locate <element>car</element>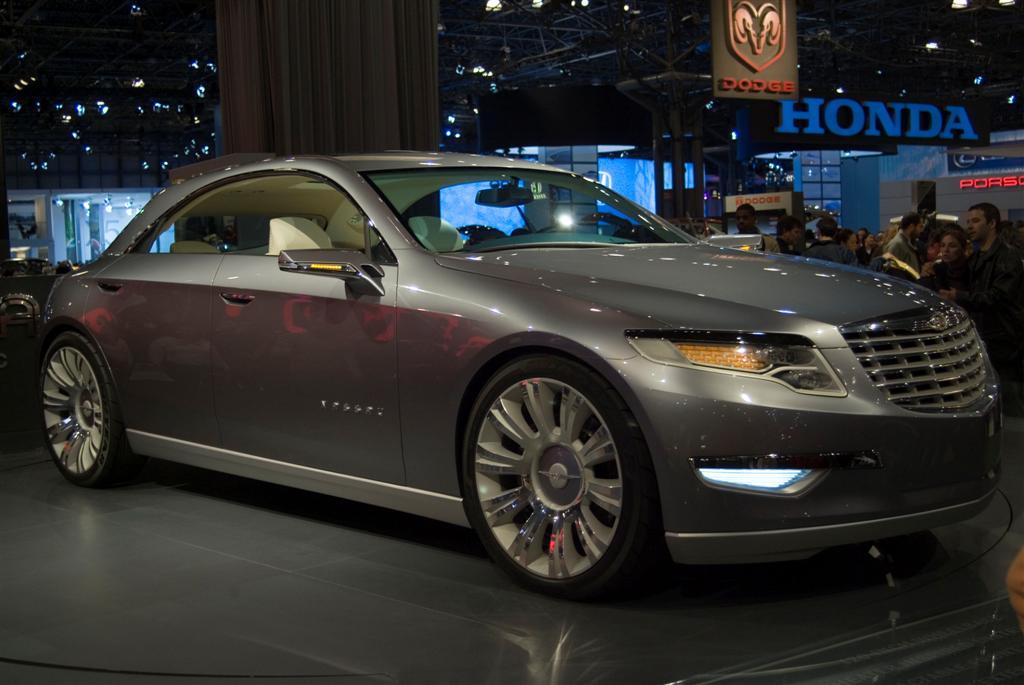
(left=30, top=150, right=1006, bottom=595)
